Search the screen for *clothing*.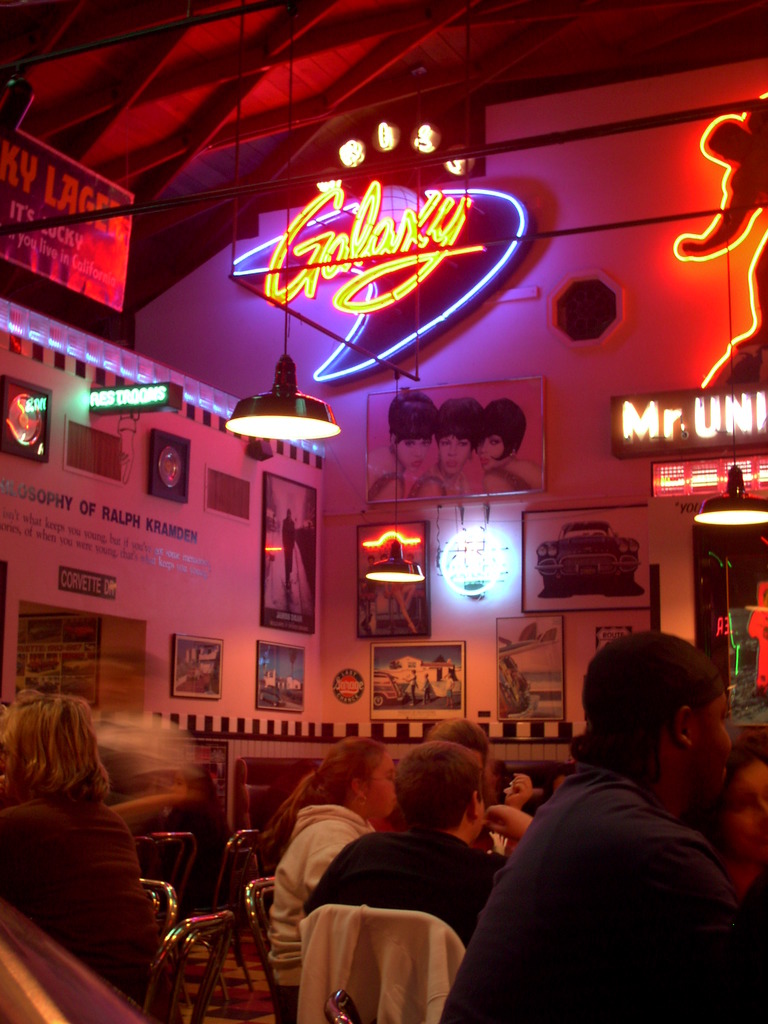
Found at {"x1": 479, "y1": 460, "x2": 536, "y2": 495}.
